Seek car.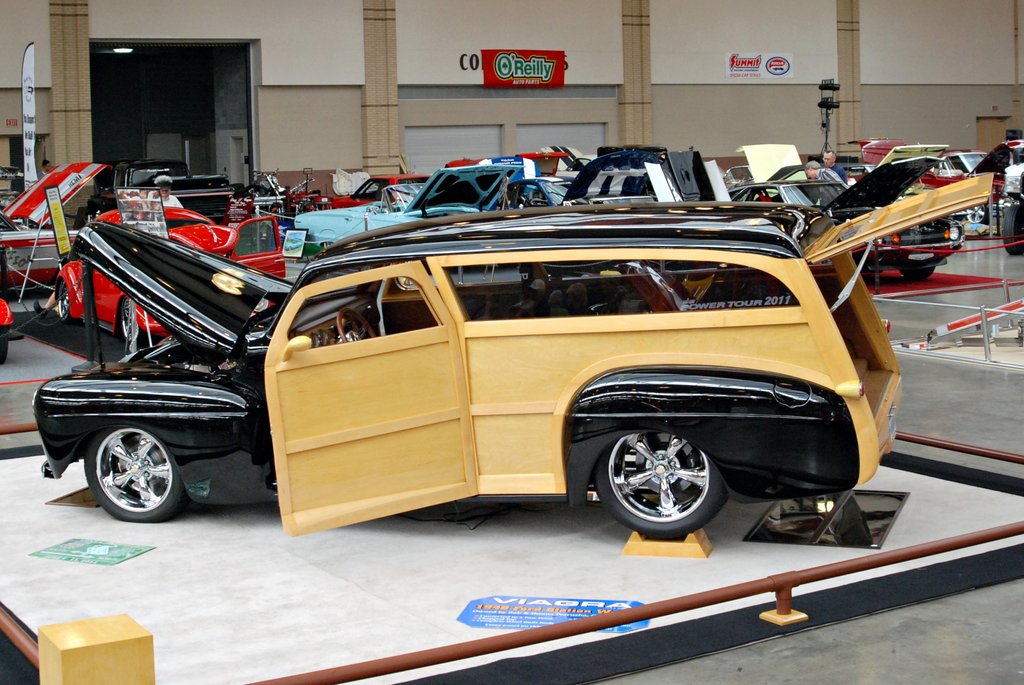
<box>563,135,730,204</box>.
